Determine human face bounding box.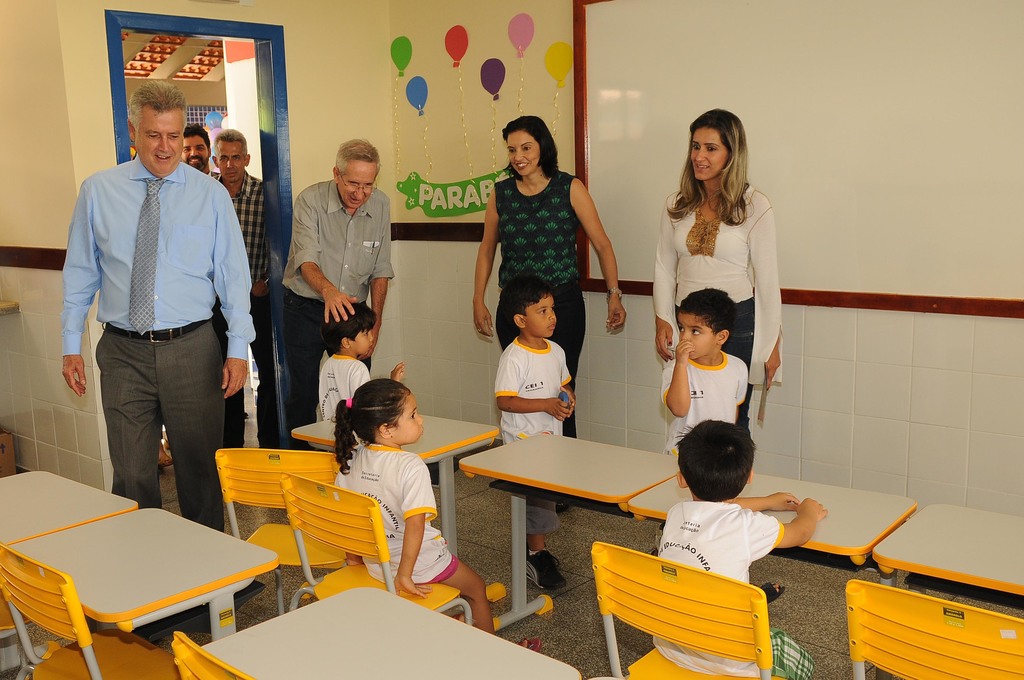
Determined: <region>691, 129, 730, 181</region>.
